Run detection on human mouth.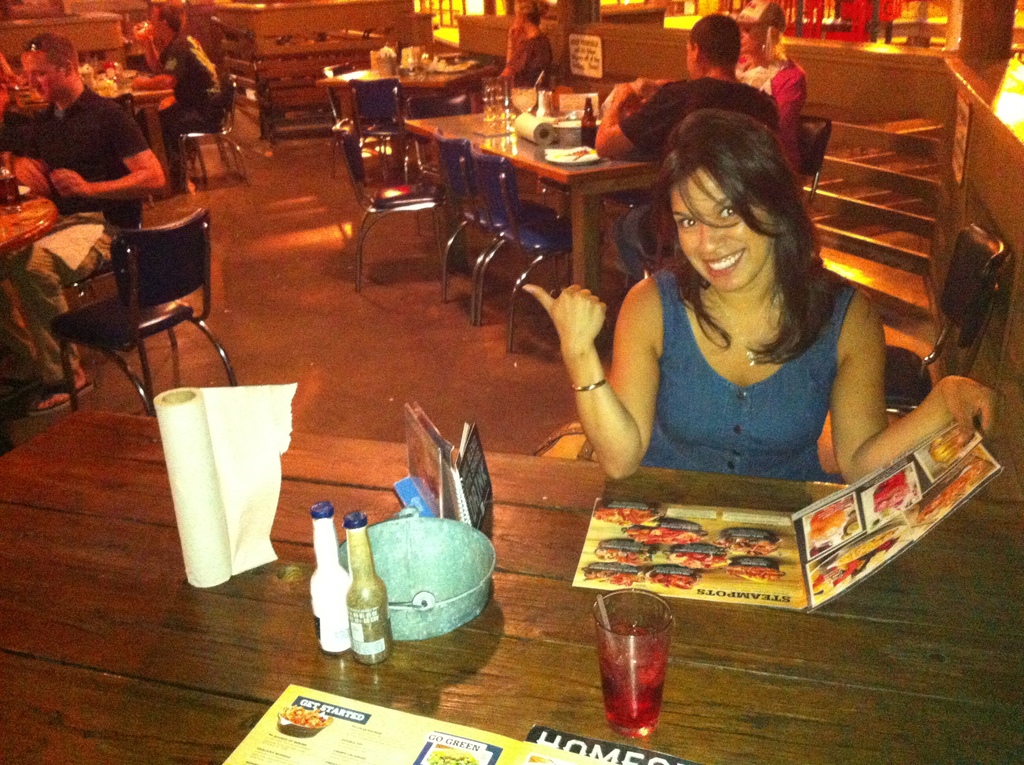
Result: <box>700,245,748,282</box>.
